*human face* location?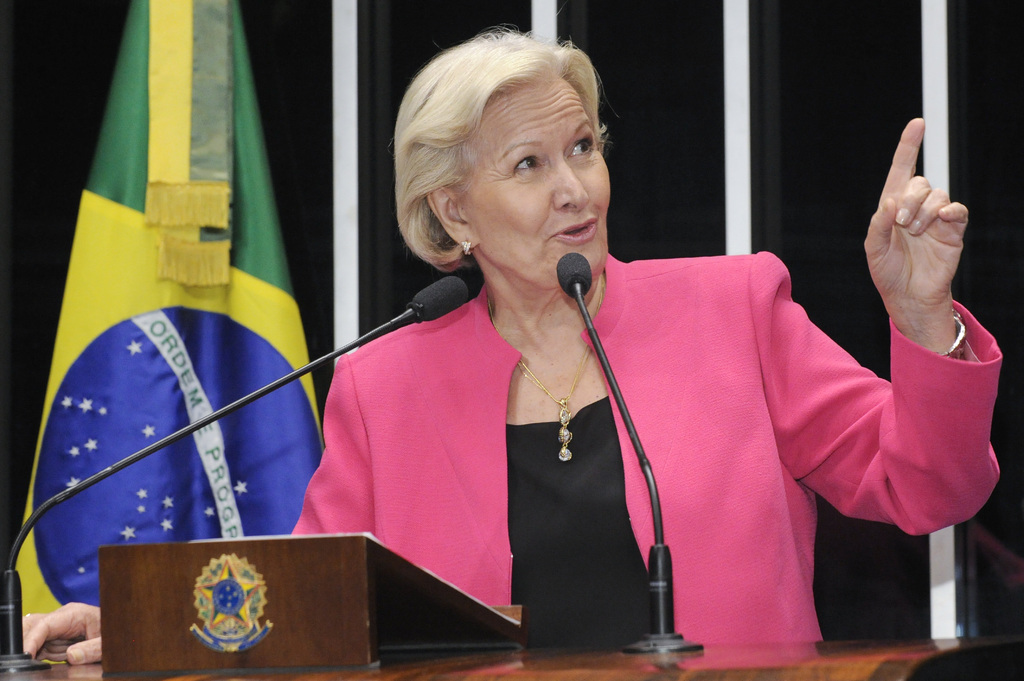
rect(462, 81, 611, 282)
